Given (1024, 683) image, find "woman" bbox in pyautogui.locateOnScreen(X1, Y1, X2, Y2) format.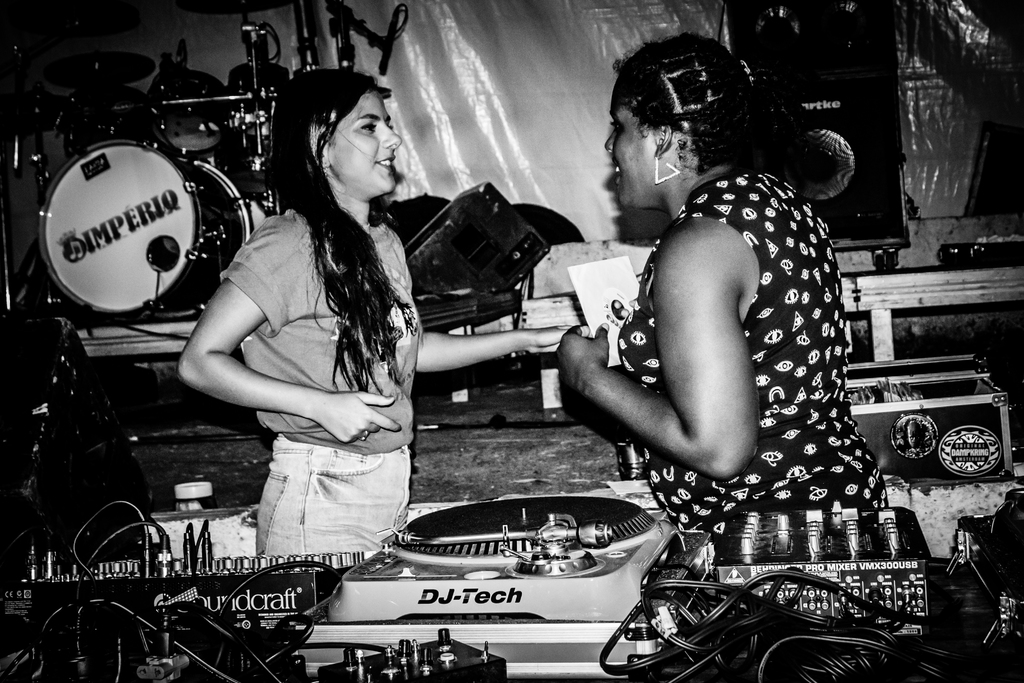
pyautogui.locateOnScreen(175, 67, 586, 571).
